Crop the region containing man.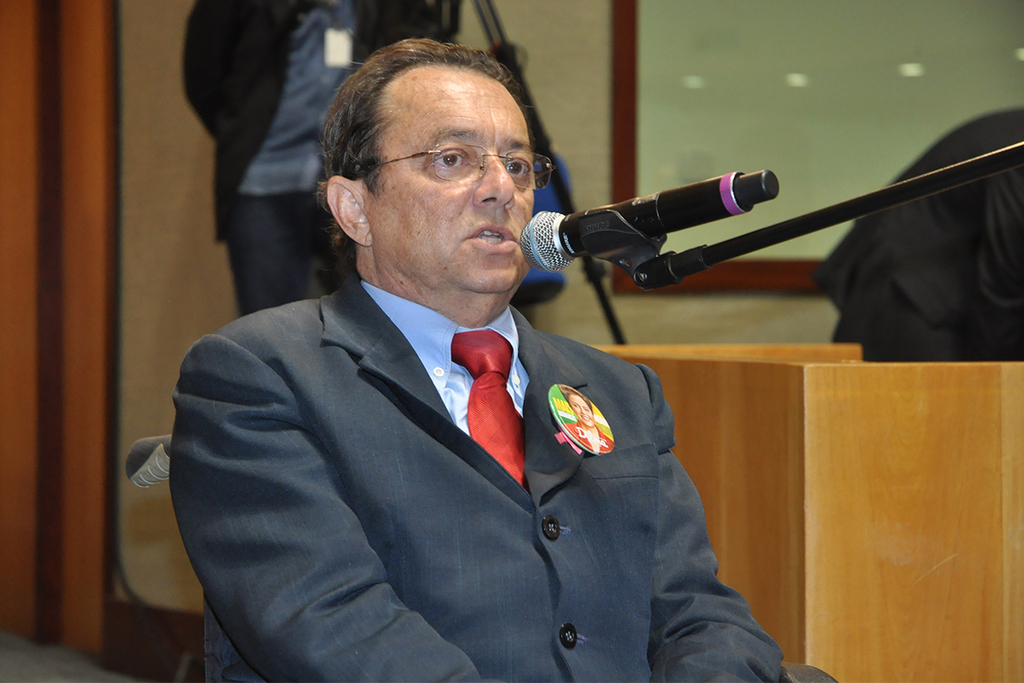
Crop region: pyautogui.locateOnScreen(143, 62, 785, 667).
